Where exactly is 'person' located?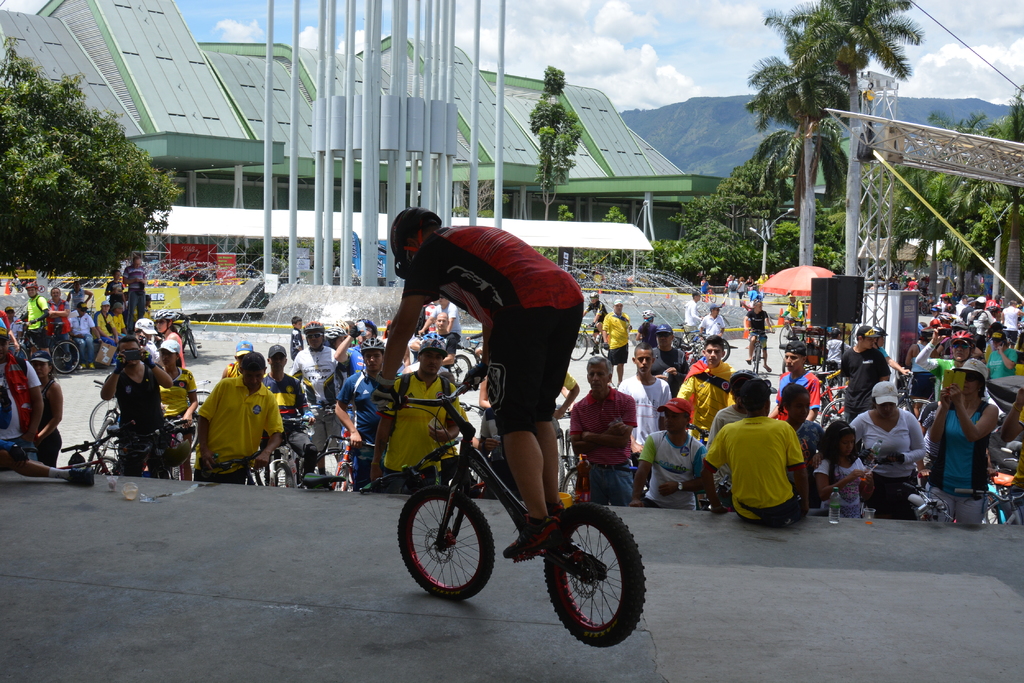
Its bounding box is l=100, t=335, r=173, b=476.
